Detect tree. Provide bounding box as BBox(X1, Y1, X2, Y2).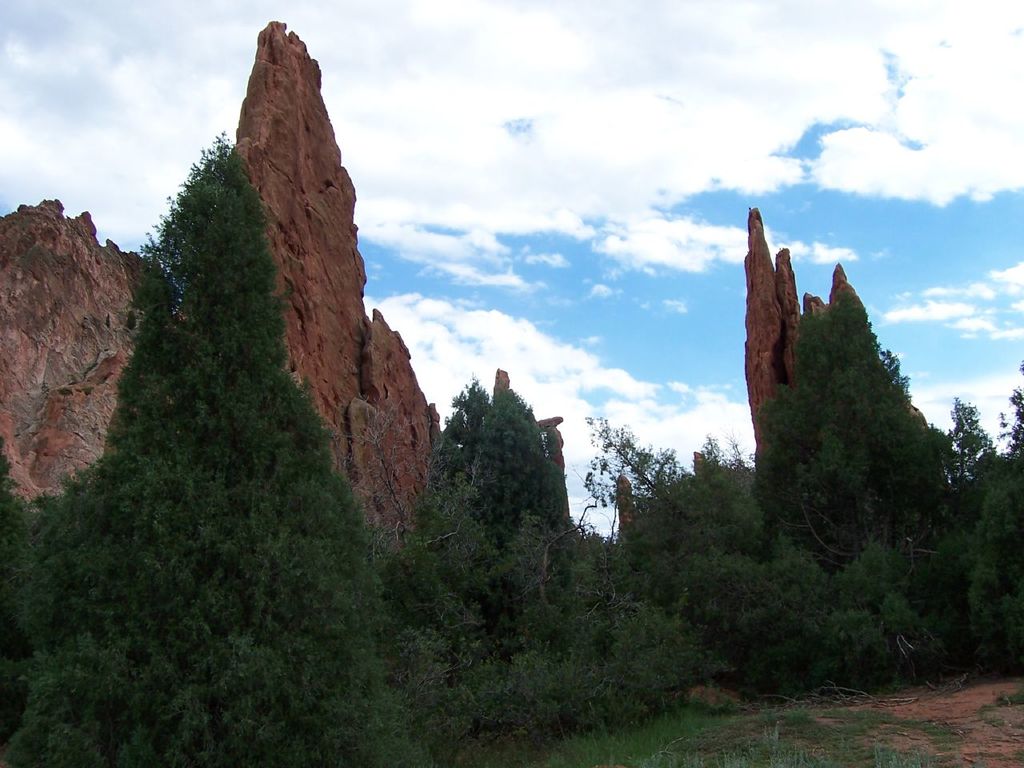
BBox(434, 380, 486, 498).
